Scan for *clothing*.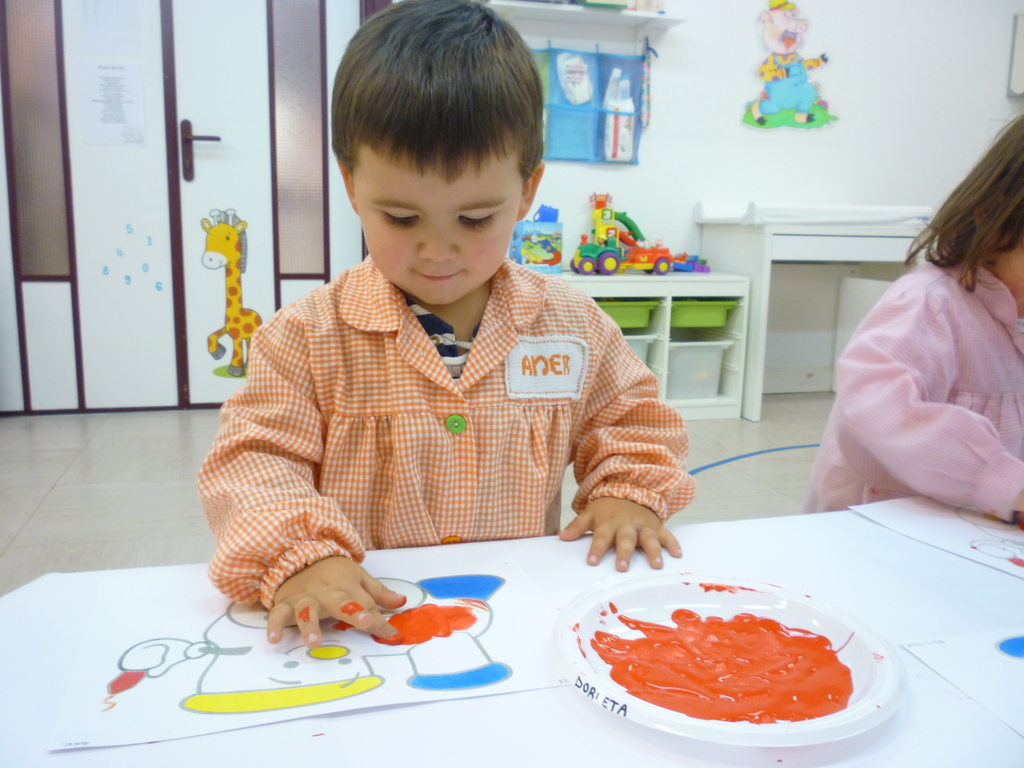
Scan result: 810,216,1021,532.
